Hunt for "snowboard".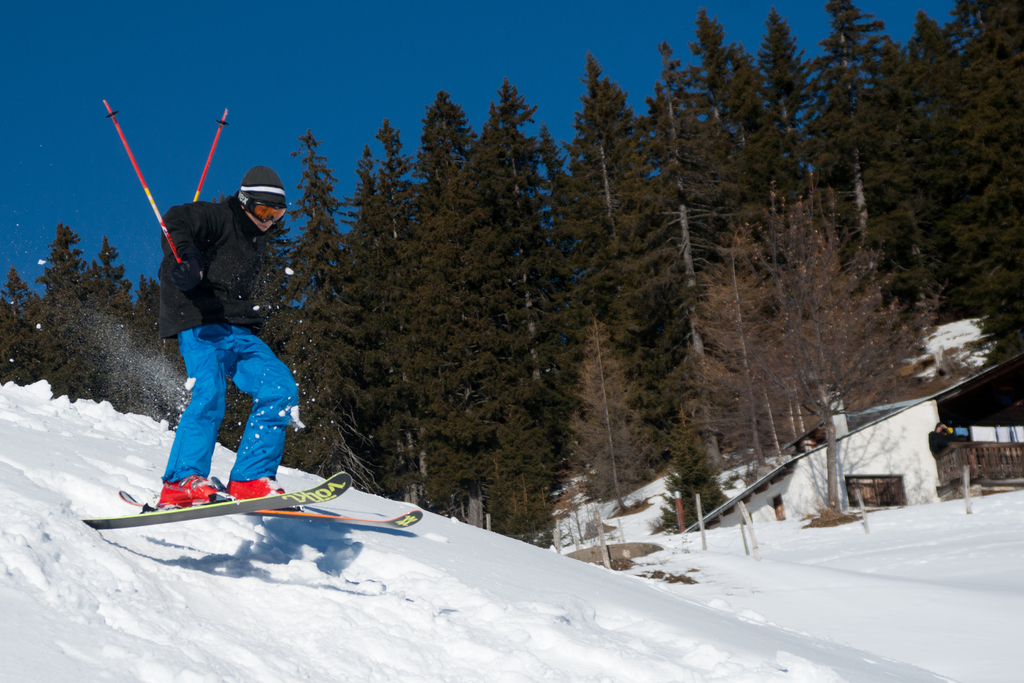
Hunted down at {"left": 77, "top": 468, "right": 354, "bottom": 531}.
